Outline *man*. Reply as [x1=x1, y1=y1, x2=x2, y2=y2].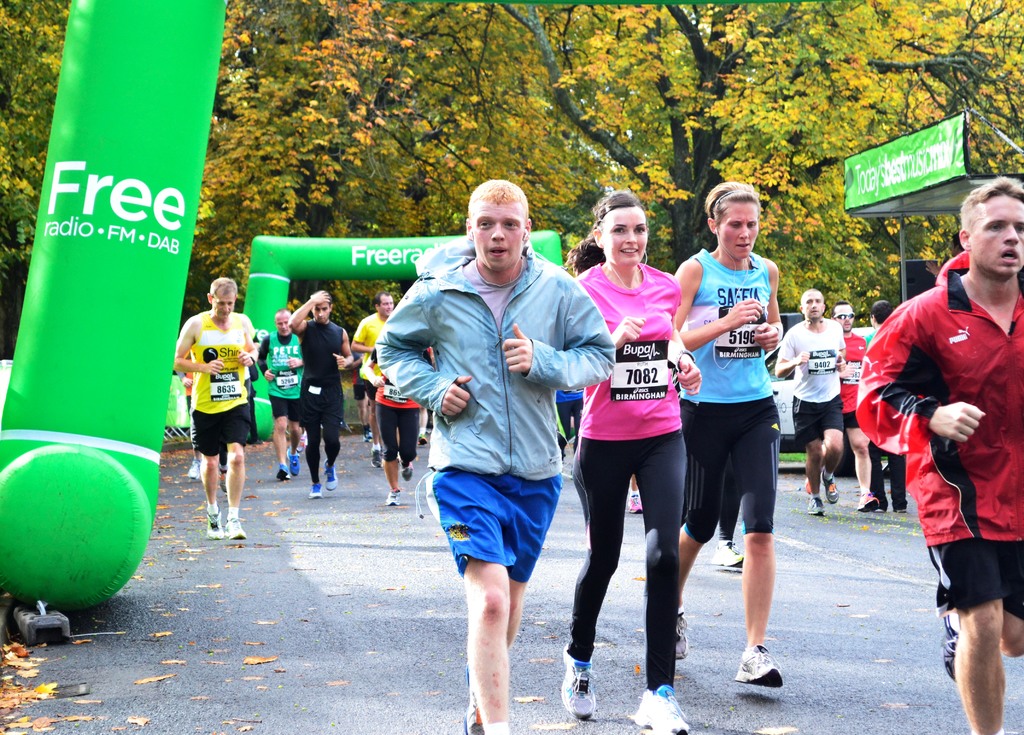
[x1=175, y1=276, x2=259, y2=541].
